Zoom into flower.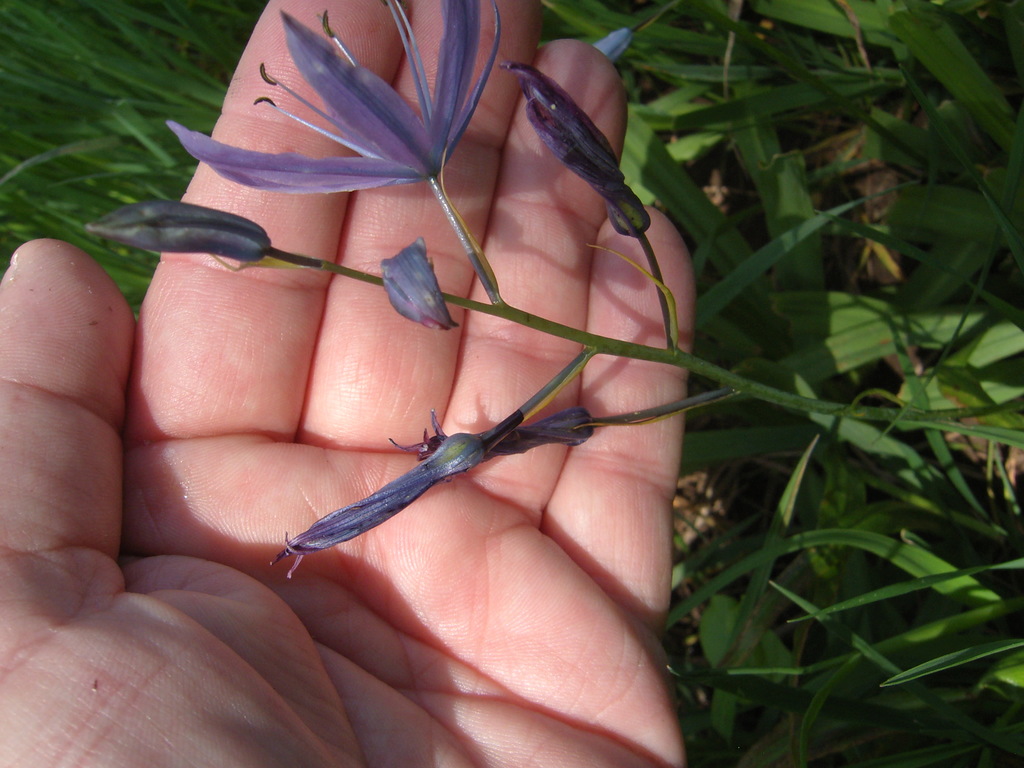
Zoom target: rect(504, 50, 659, 244).
